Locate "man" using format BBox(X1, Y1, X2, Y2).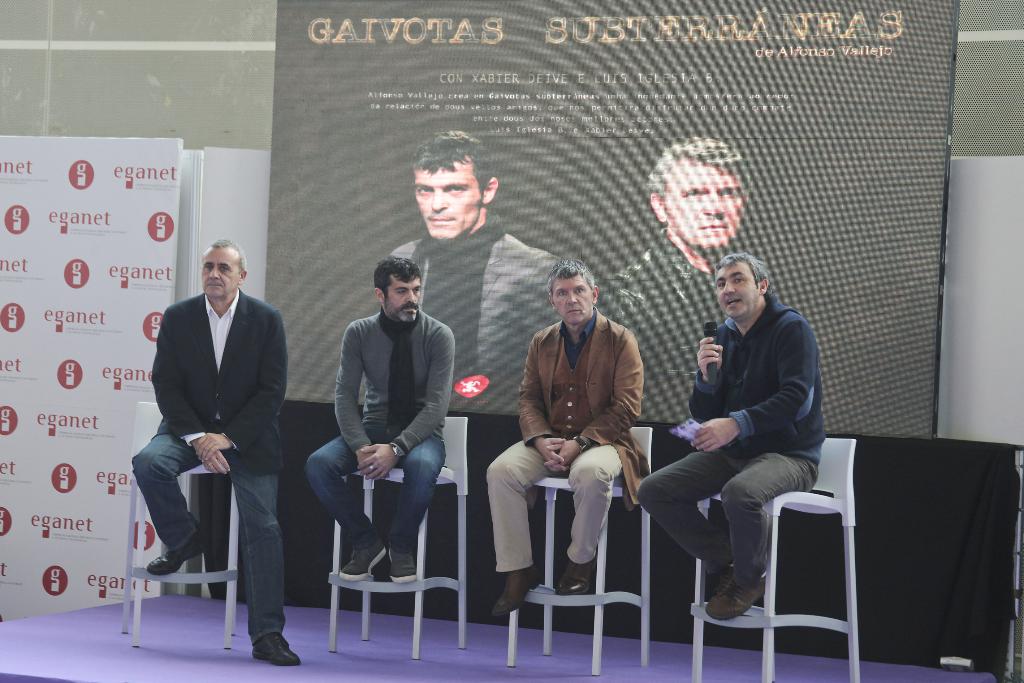
BBox(383, 127, 566, 381).
